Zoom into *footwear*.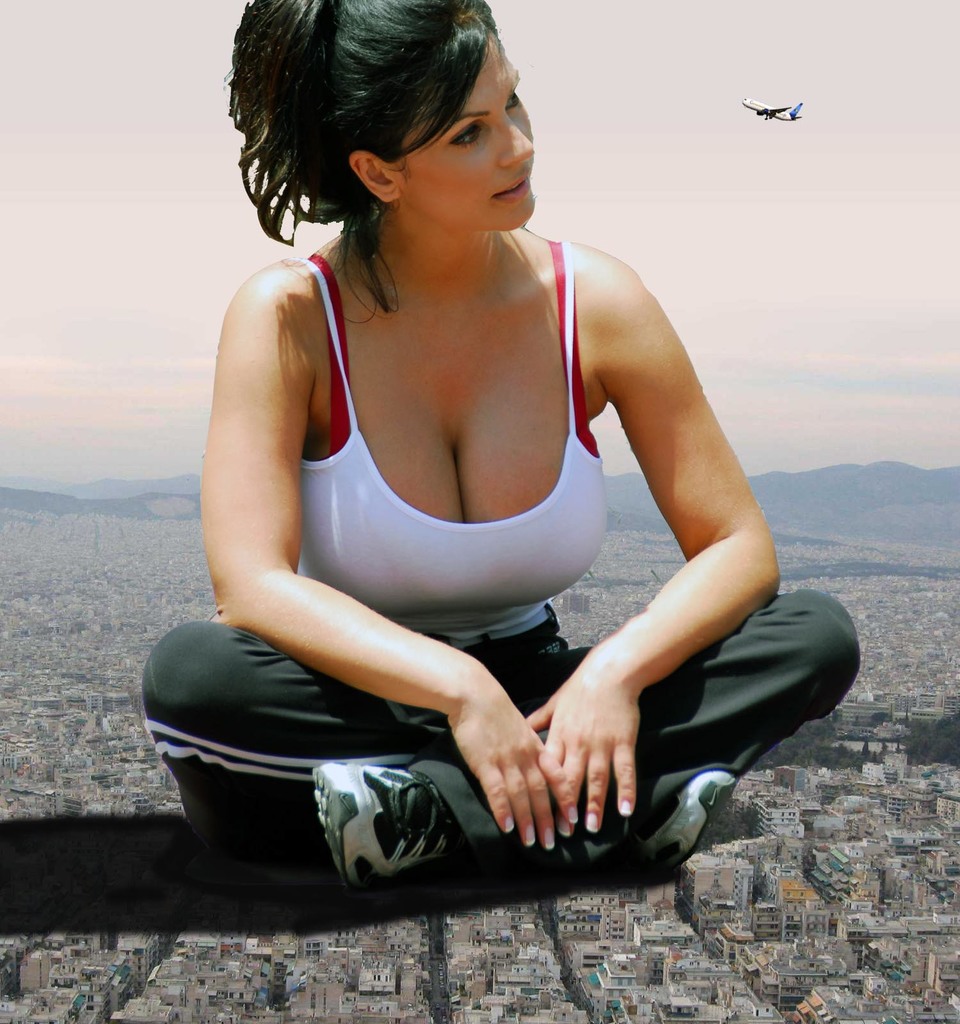
Zoom target: (x1=319, y1=757, x2=459, y2=888).
